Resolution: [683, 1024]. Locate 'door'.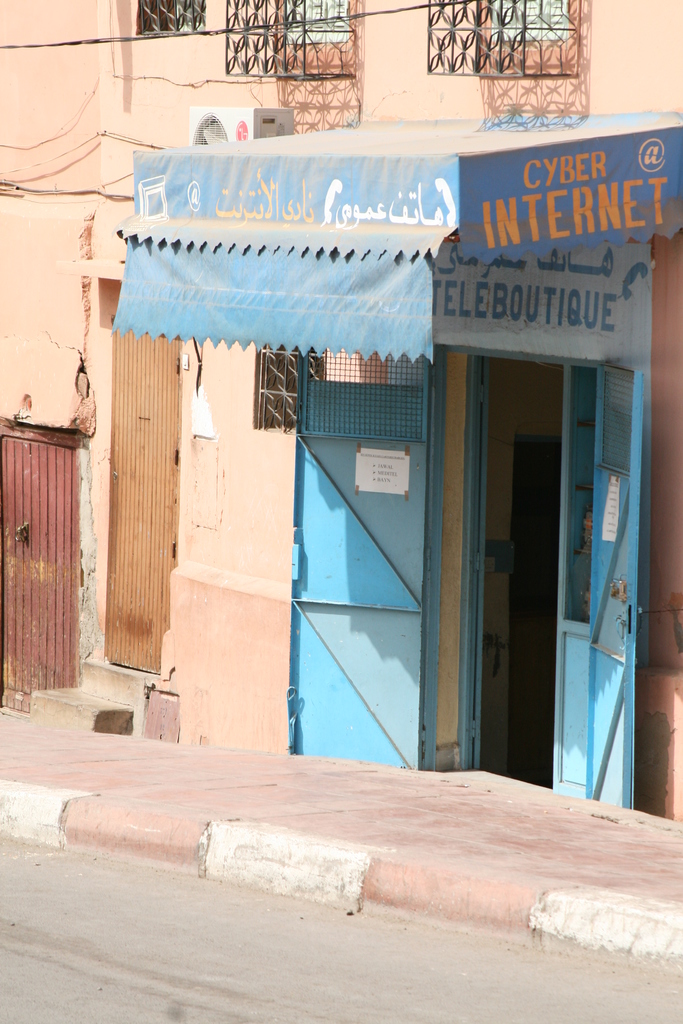
0:440:76:704.
